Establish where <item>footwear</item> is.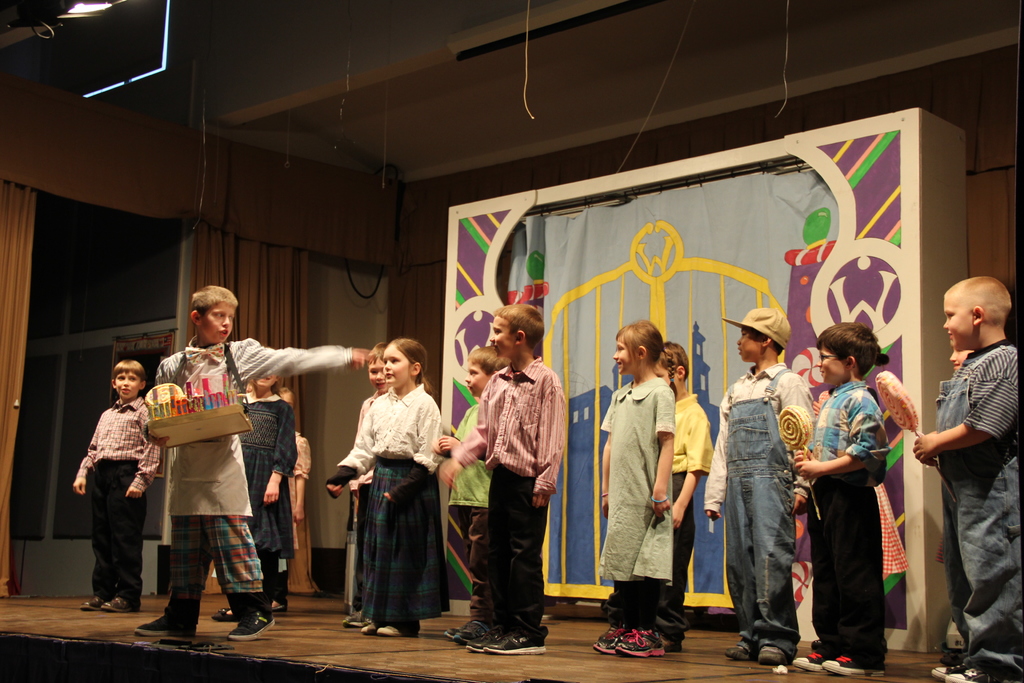
Established at {"left": 133, "top": 616, "right": 195, "bottom": 638}.
